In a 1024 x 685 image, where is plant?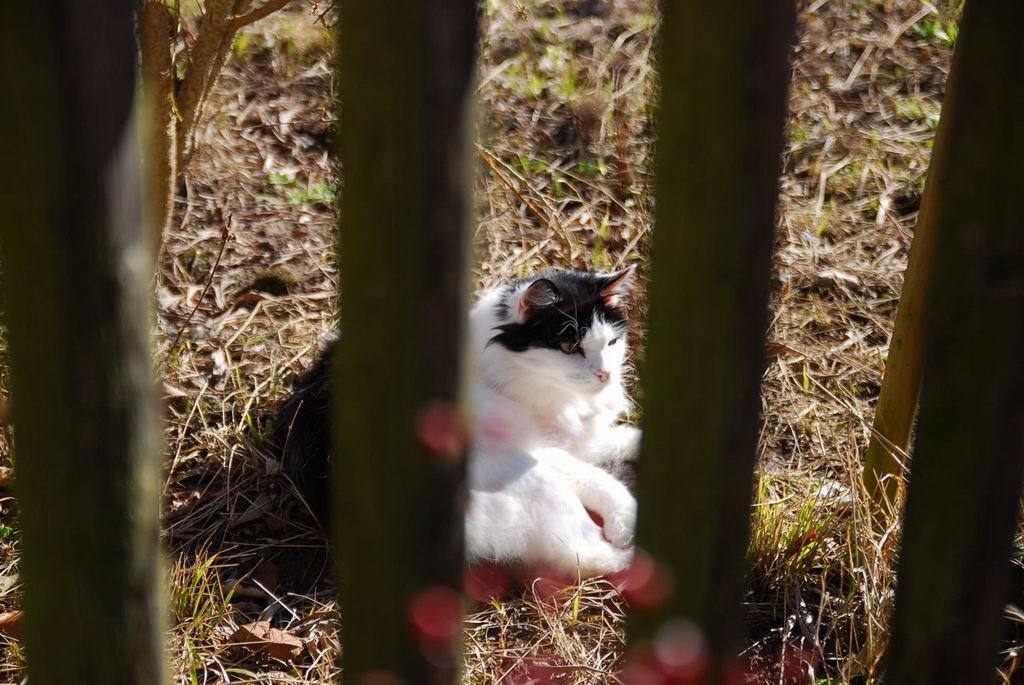
(912, 14, 958, 42).
